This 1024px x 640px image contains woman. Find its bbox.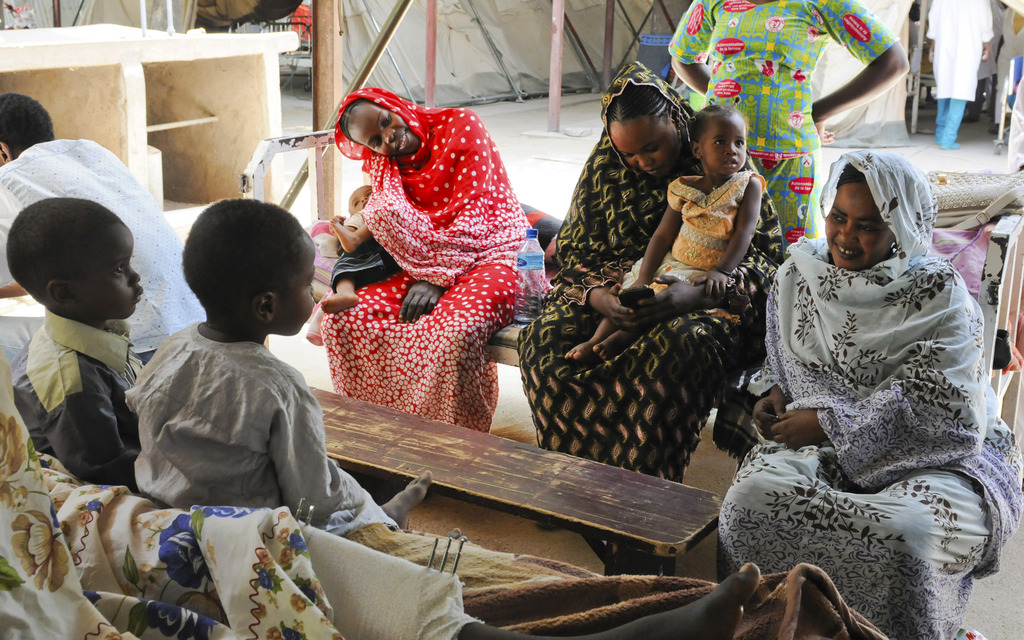
[left=666, top=0, right=910, bottom=239].
